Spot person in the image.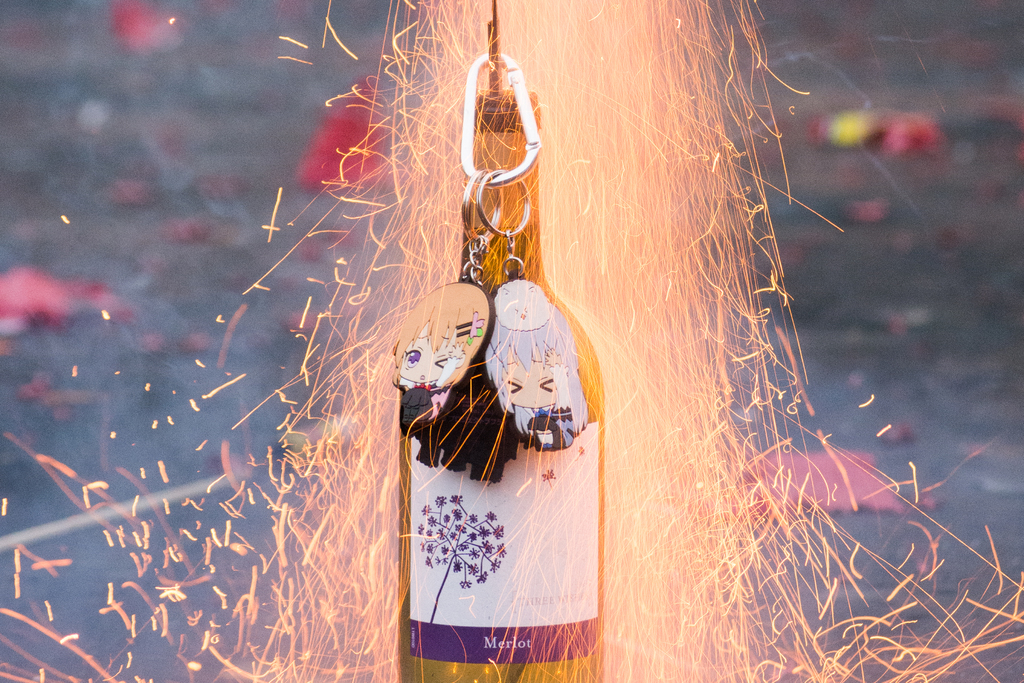
person found at 392/286/498/434.
